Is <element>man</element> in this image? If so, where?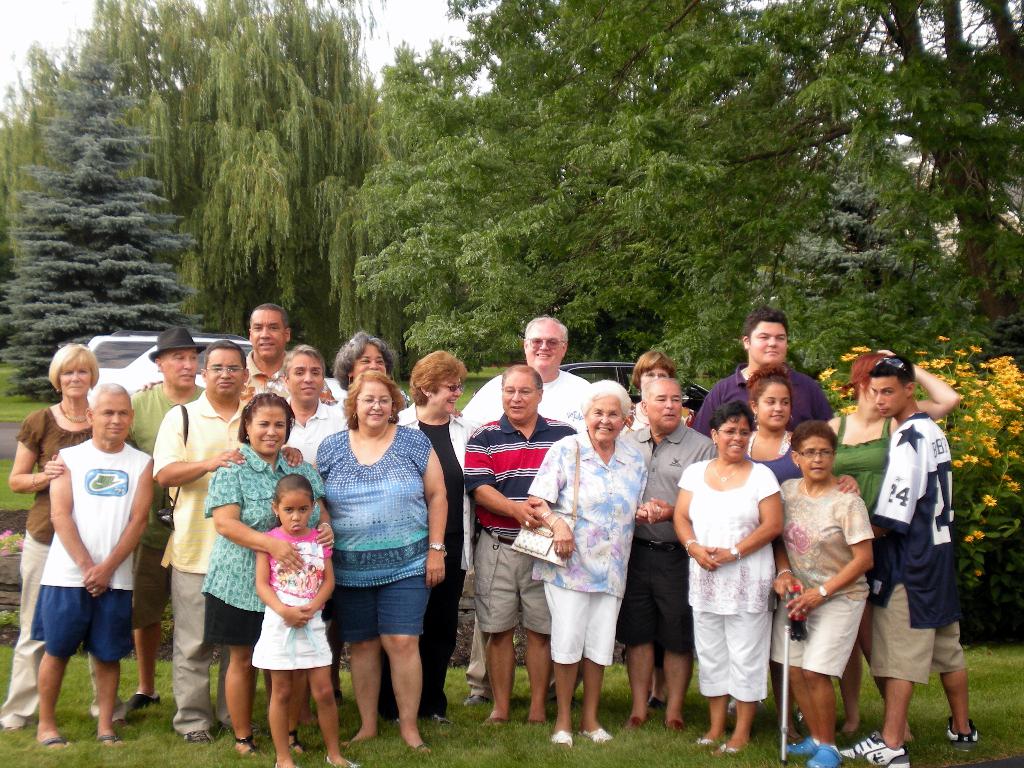
Yes, at bbox=[20, 361, 159, 753].
